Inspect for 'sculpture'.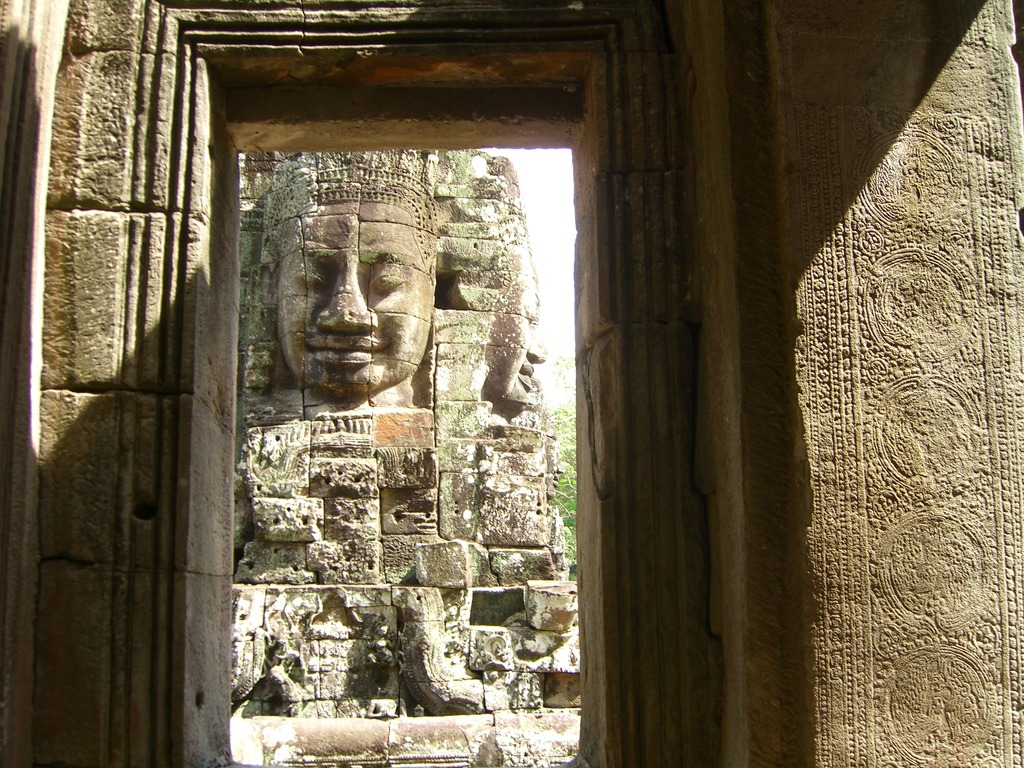
Inspection: pyautogui.locateOnScreen(225, 149, 568, 482).
